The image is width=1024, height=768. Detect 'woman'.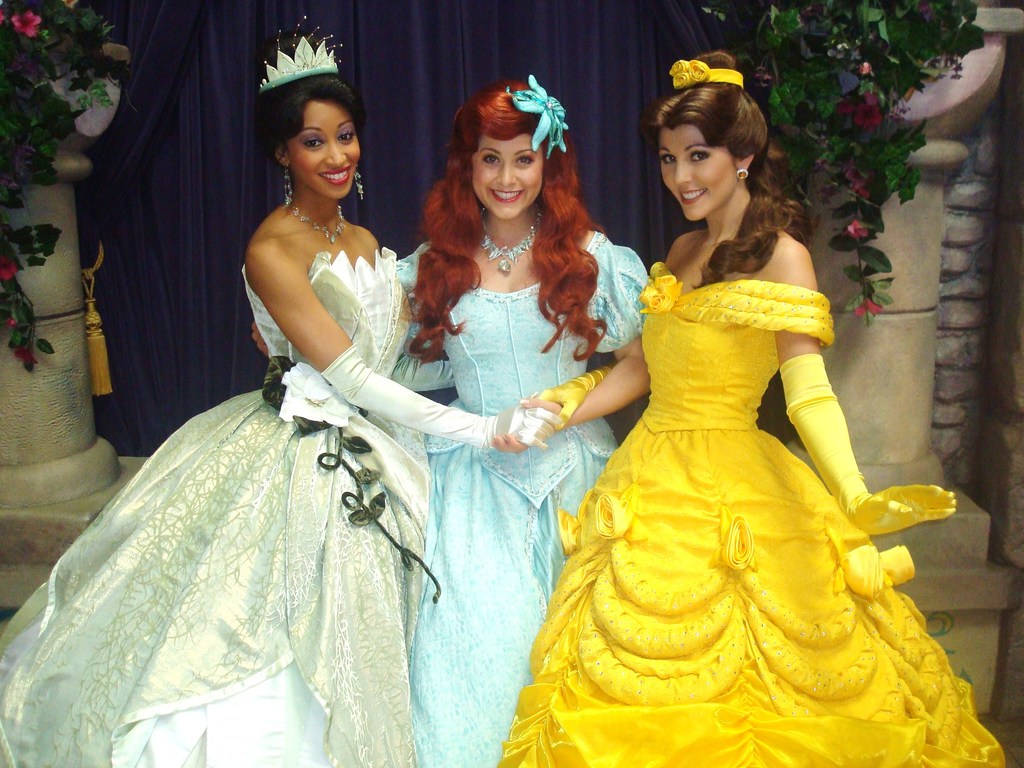
Detection: 253:76:650:767.
